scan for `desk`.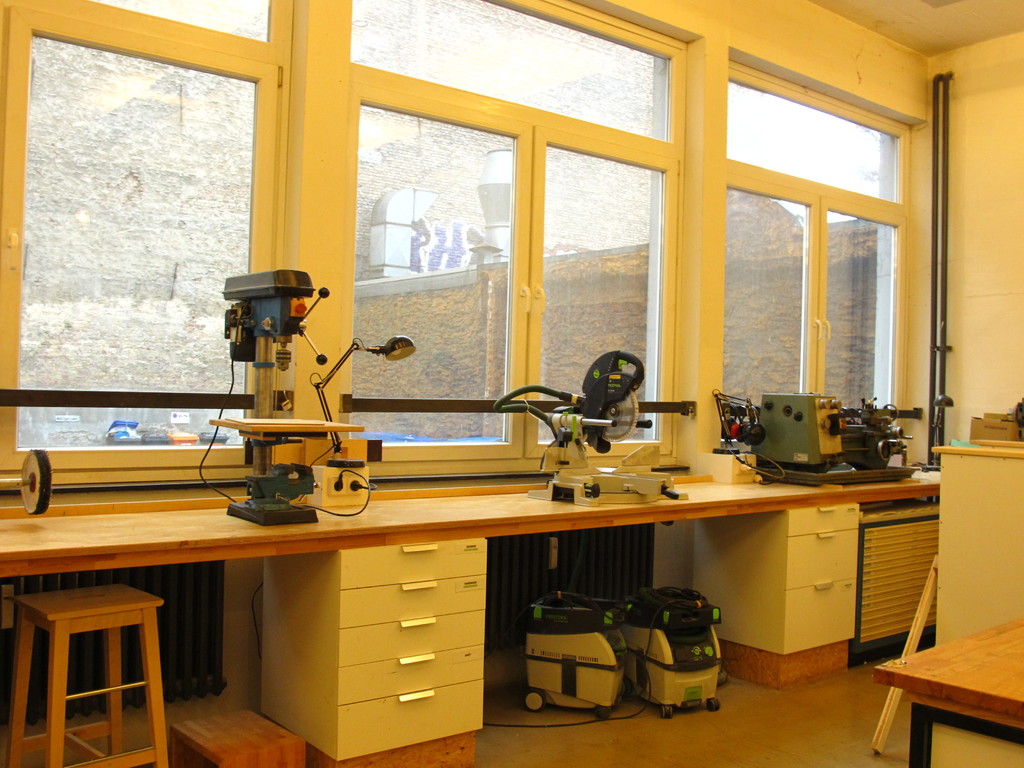
Scan result: x1=0, y1=474, x2=938, y2=767.
